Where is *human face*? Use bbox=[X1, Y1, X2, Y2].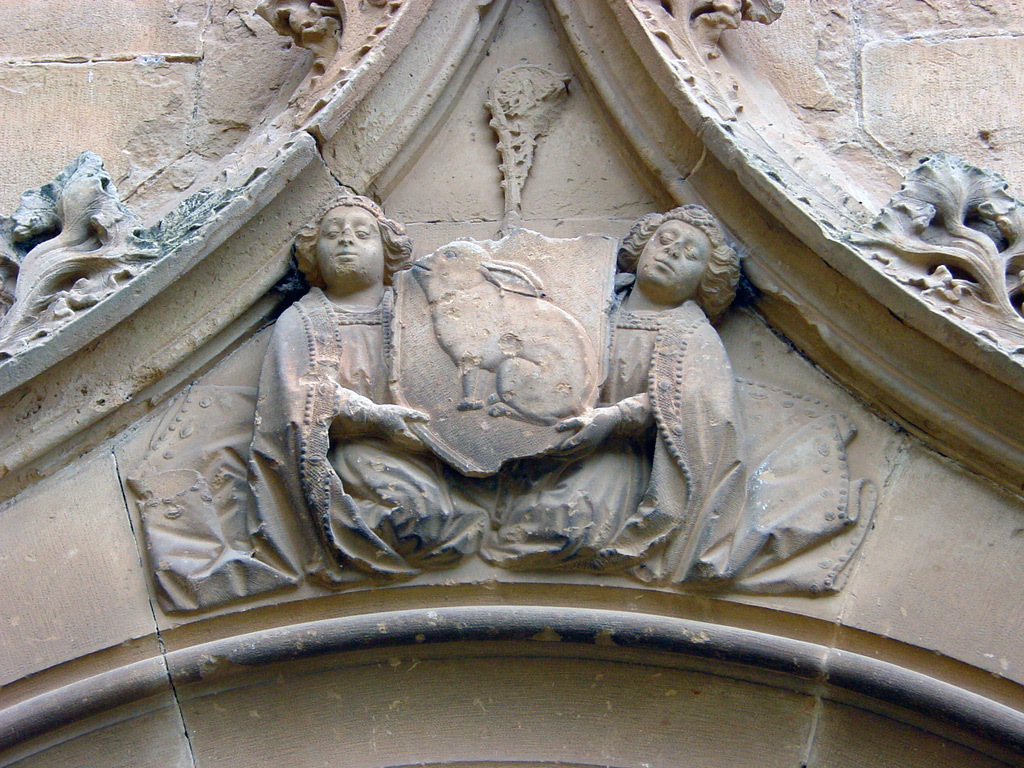
bbox=[311, 204, 382, 284].
